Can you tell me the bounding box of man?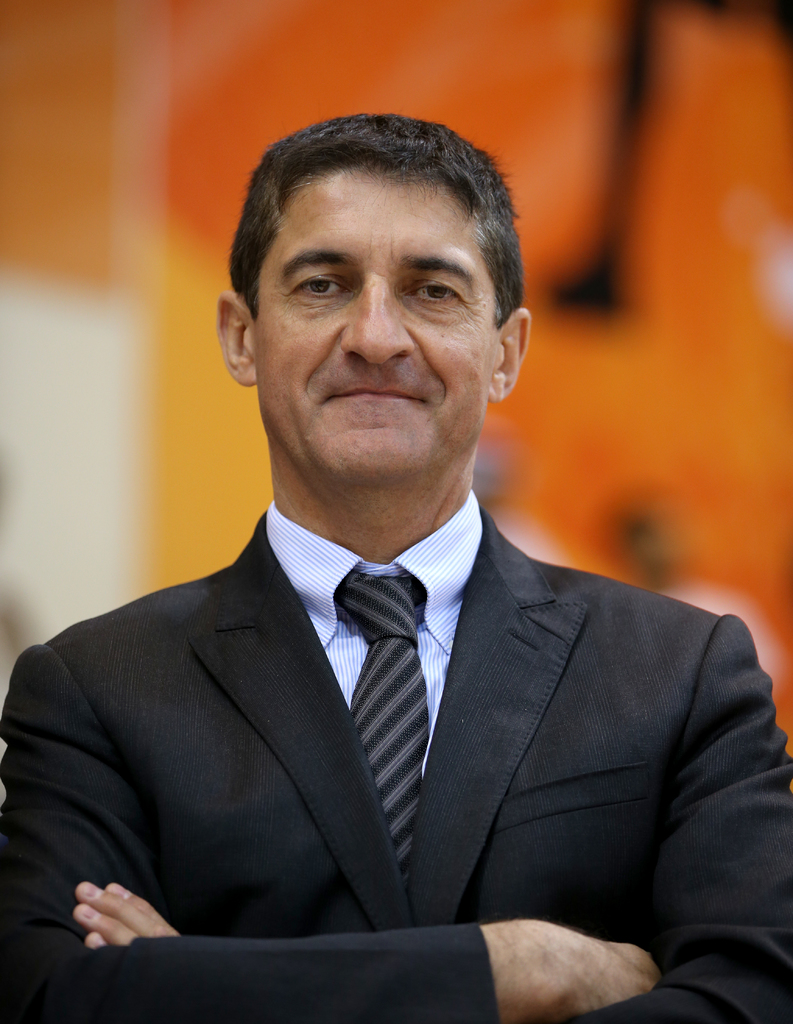
bbox=(0, 108, 792, 1021).
